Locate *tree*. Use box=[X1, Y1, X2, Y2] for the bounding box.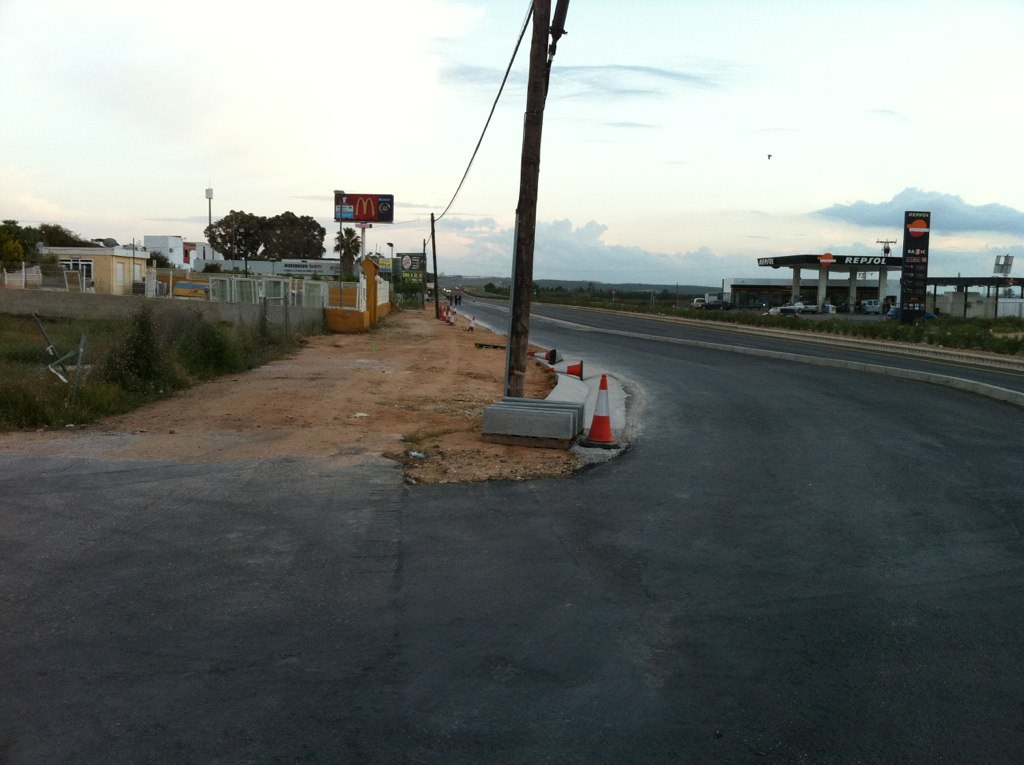
box=[250, 208, 328, 263].
